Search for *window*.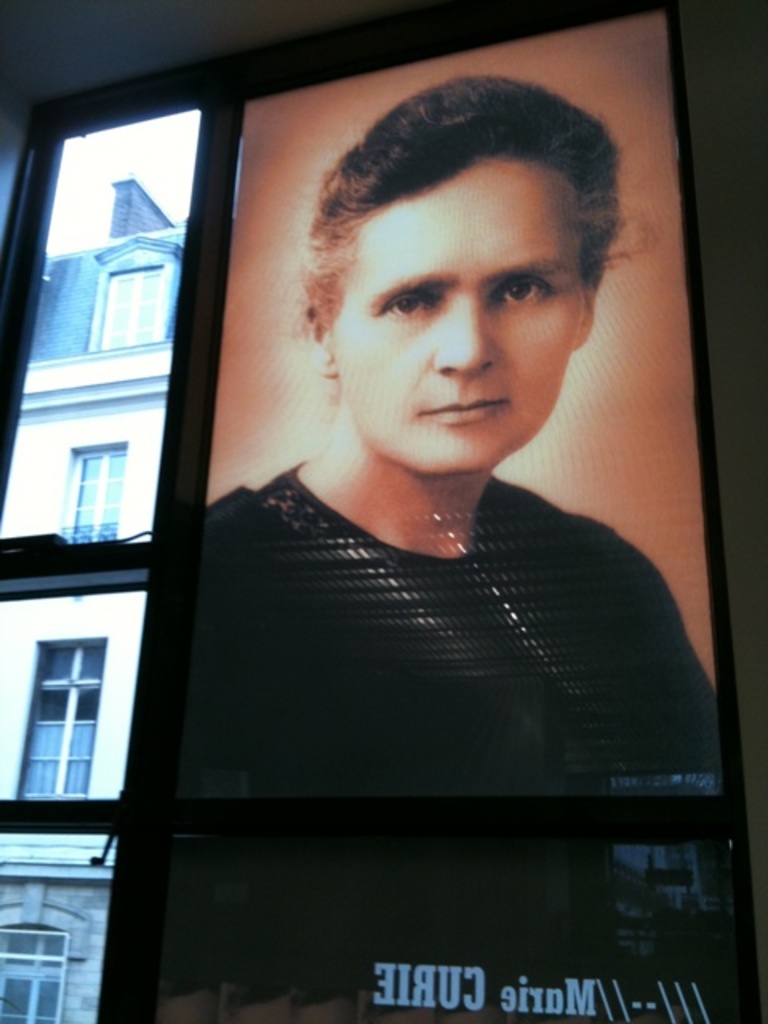
Found at (0, 931, 67, 1022).
